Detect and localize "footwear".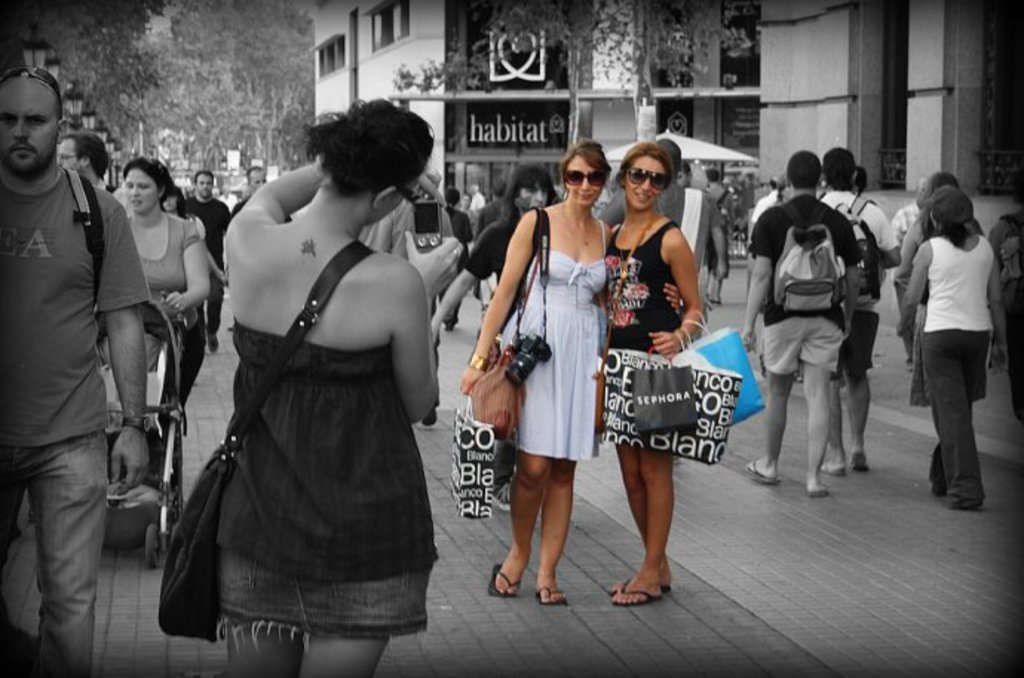
Localized at x1=605 y1=574 x2=669 y2=599.
